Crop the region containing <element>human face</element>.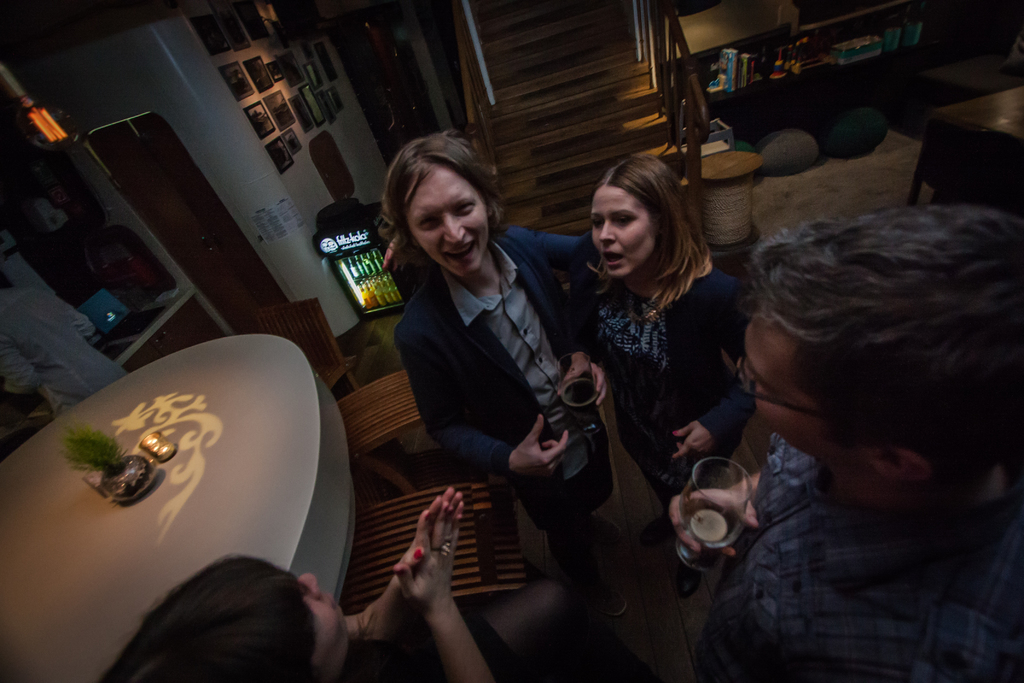
Crop region: left=740, top=314, right=822, bottom=447.
